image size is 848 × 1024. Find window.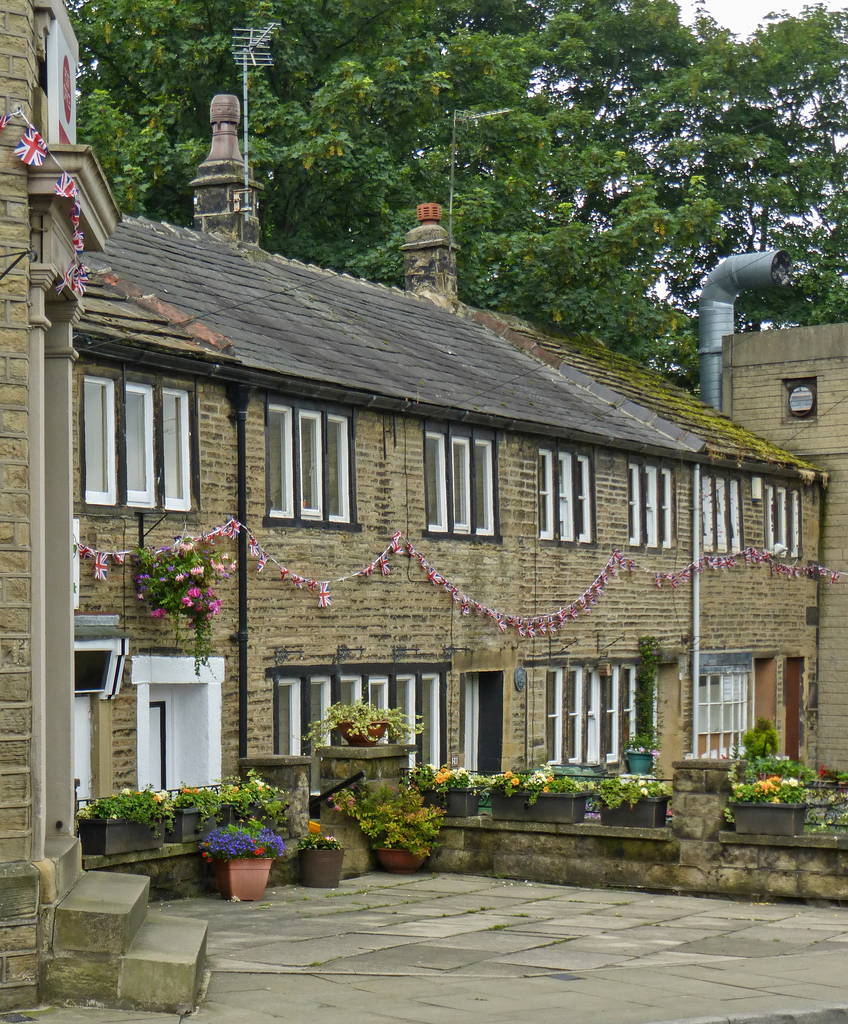
<box>577,457,596,543</box>.
